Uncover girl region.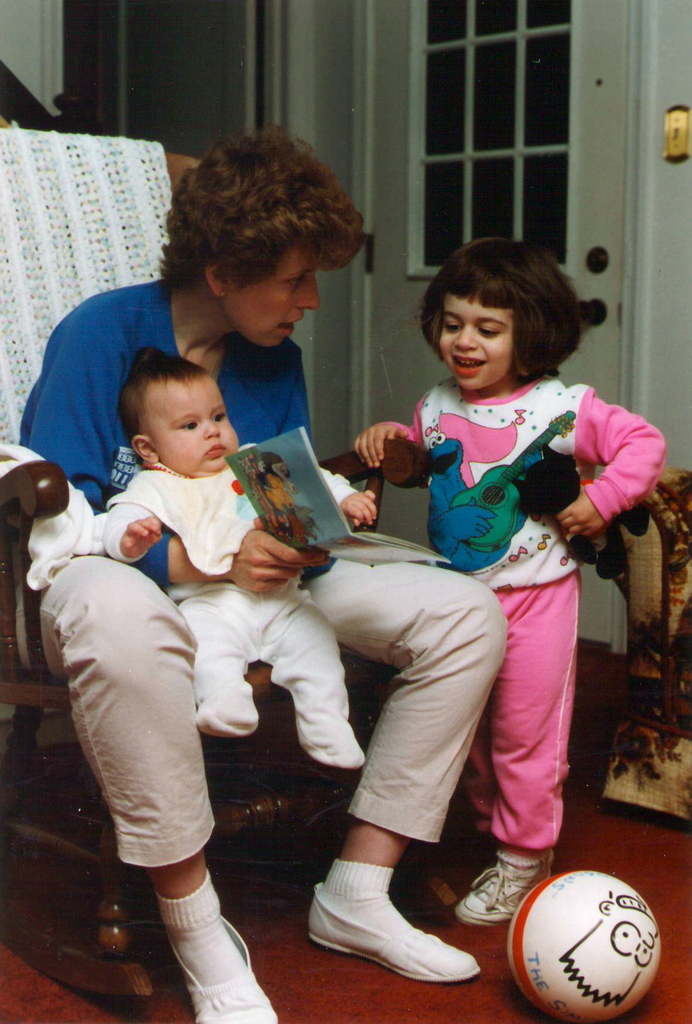
Uncovered: x1=349, y1=232, x2=666, y2=927.
